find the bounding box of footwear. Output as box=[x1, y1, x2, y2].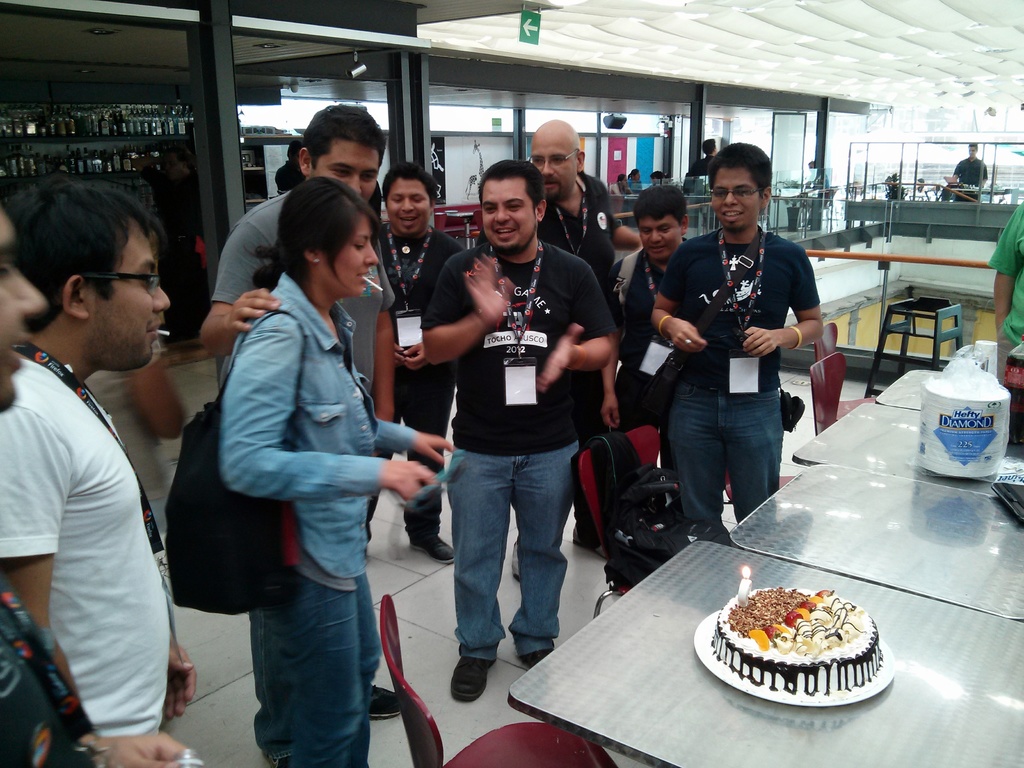
box=[367, 685, 401, 719].
